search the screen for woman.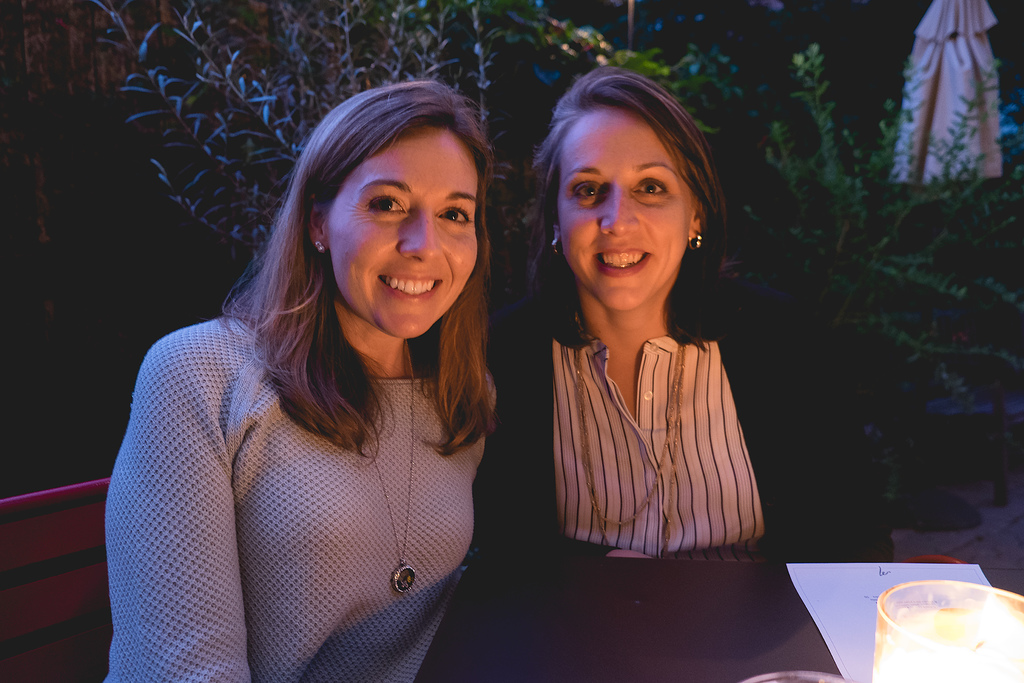
Found at [466, 66, 891, 682].
